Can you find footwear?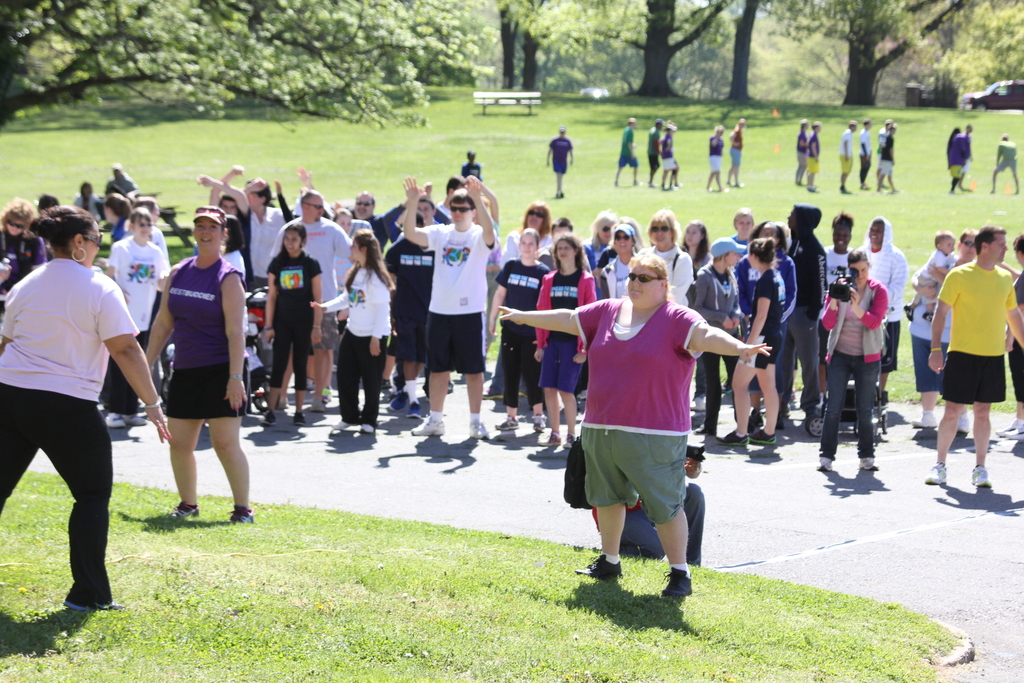
Yes, bounding box: (693,424,714,434).
